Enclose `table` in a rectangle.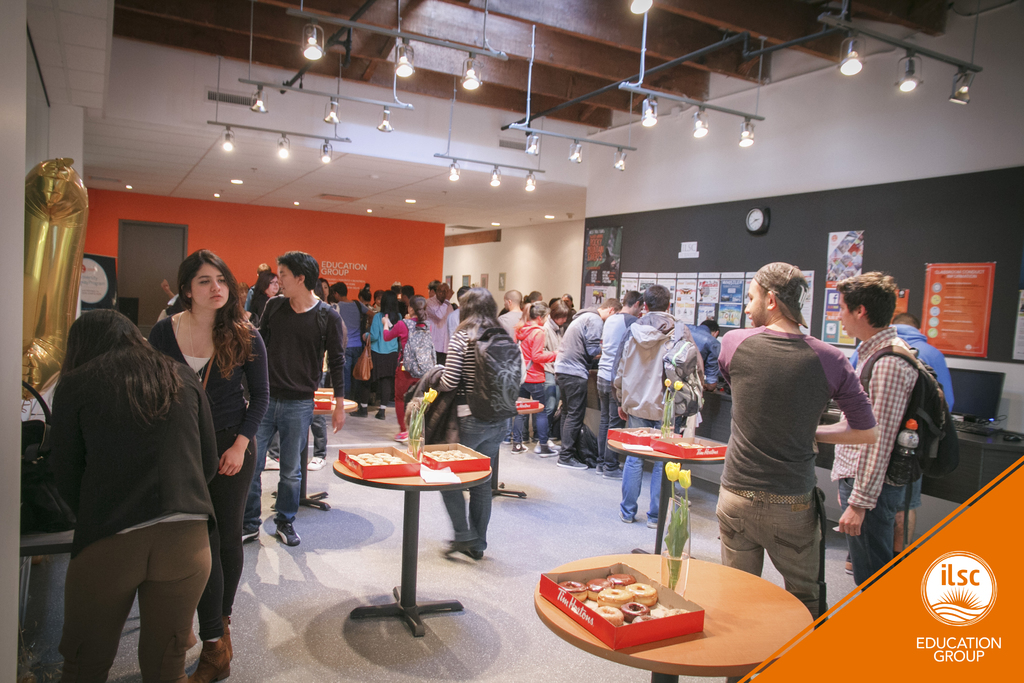
(314,395,361,514).
